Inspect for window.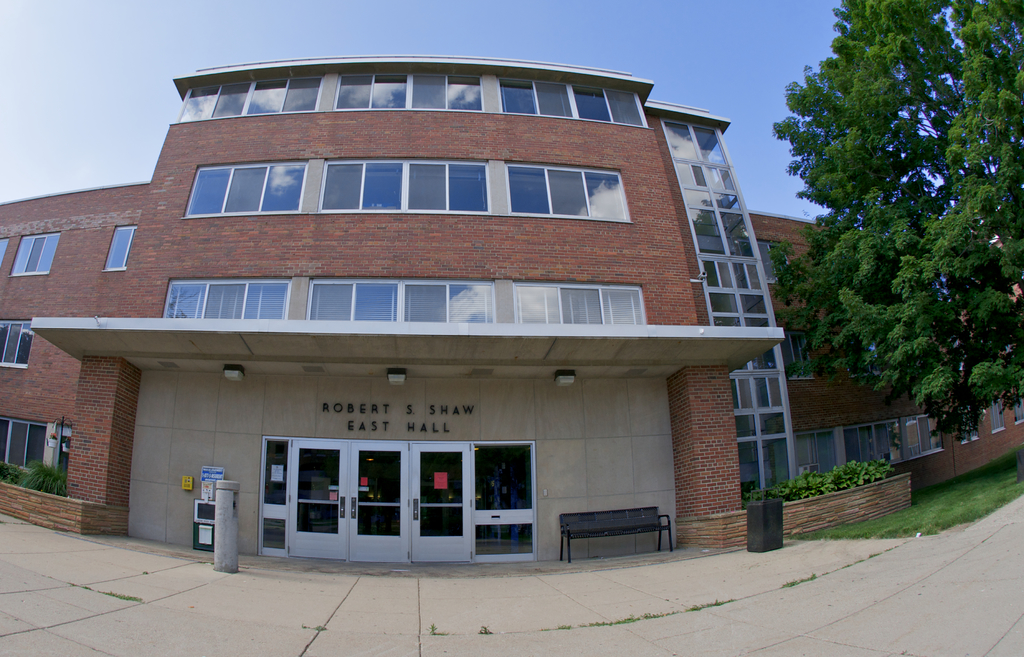
Inspection: rect(0, 239, 10, 270).
